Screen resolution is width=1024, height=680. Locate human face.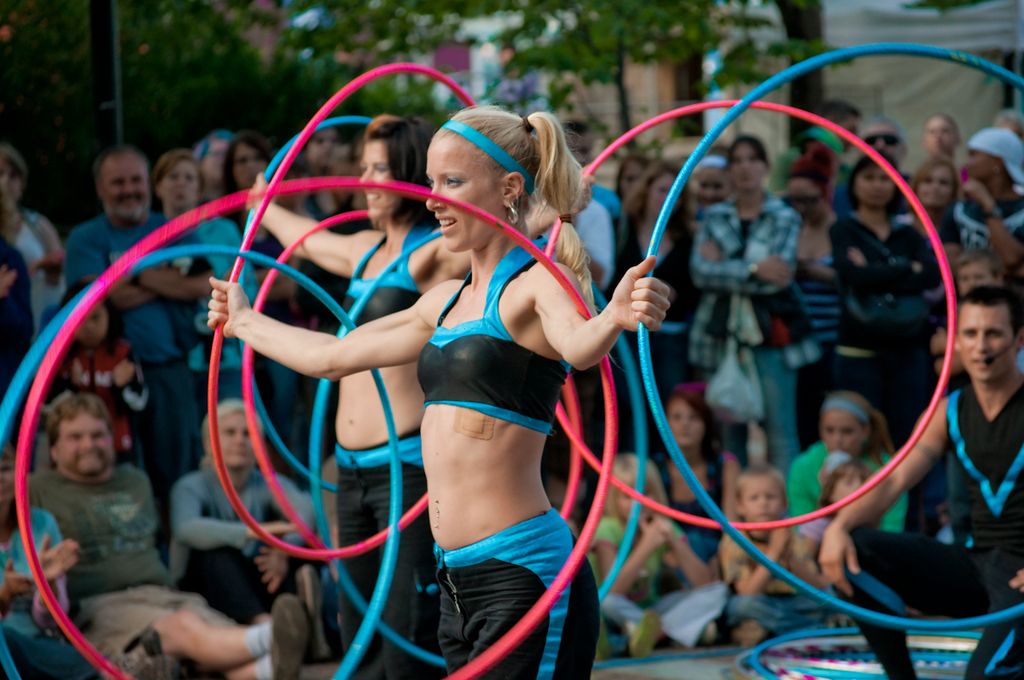
bbox=[160, 163, 201, 207].
